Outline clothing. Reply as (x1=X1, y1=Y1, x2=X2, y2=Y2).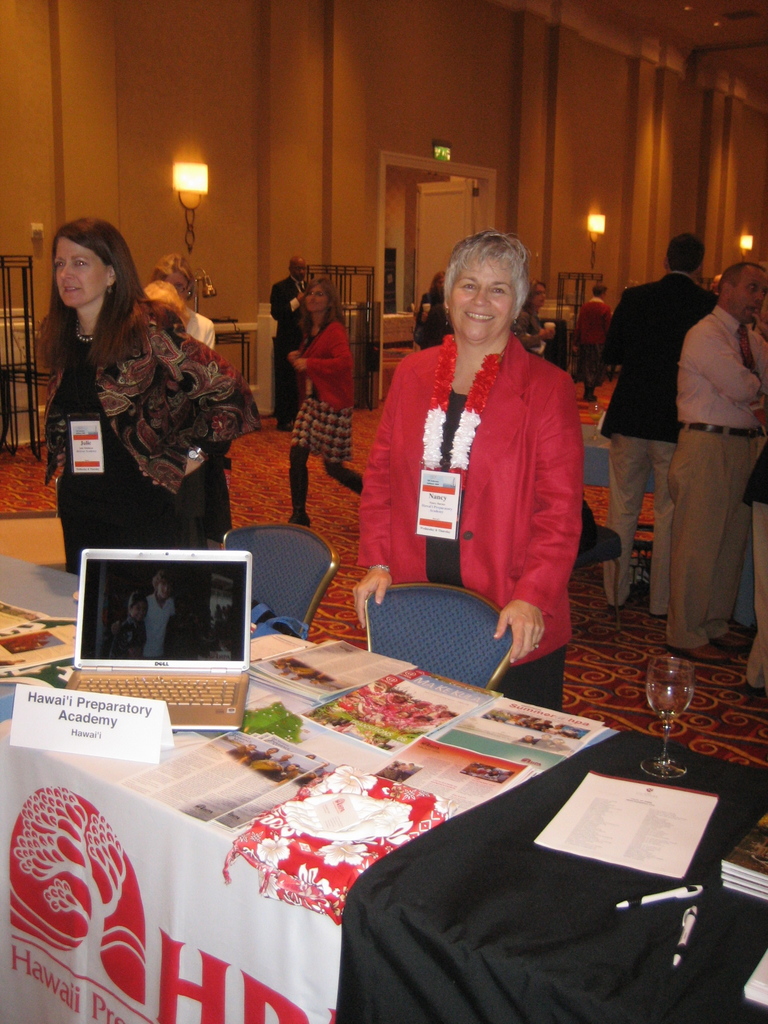
(x1=410, y1=291, x2=446, y2=347).
